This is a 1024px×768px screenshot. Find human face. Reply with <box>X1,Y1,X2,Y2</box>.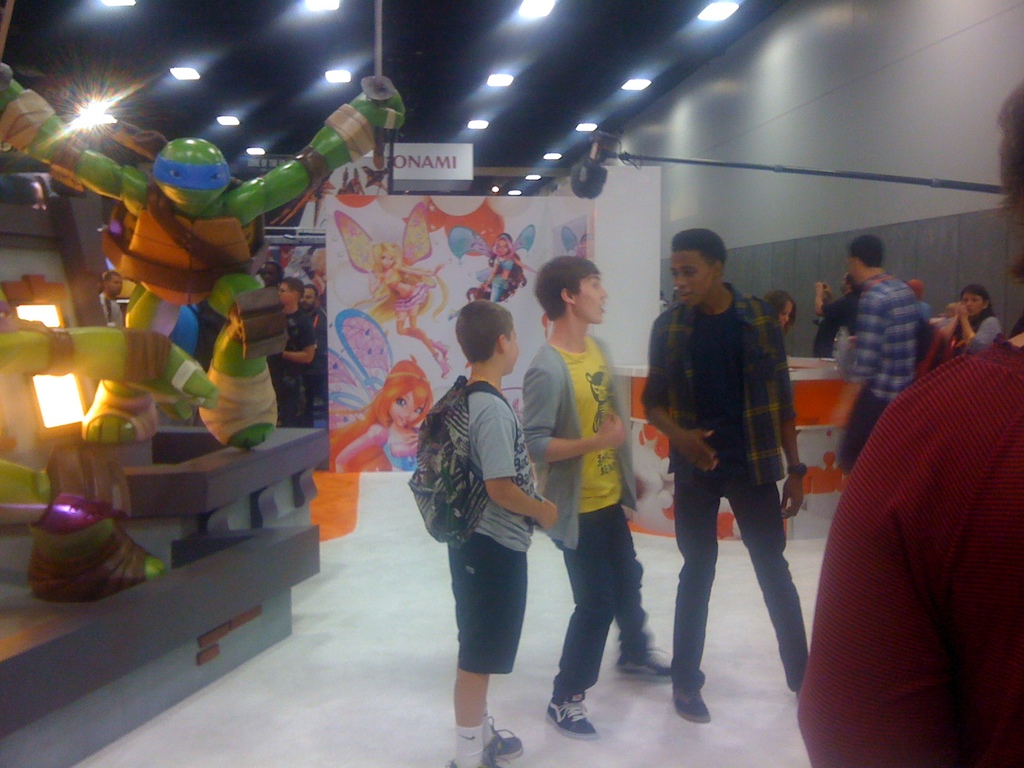
<box>306,285,308,301</box>.
